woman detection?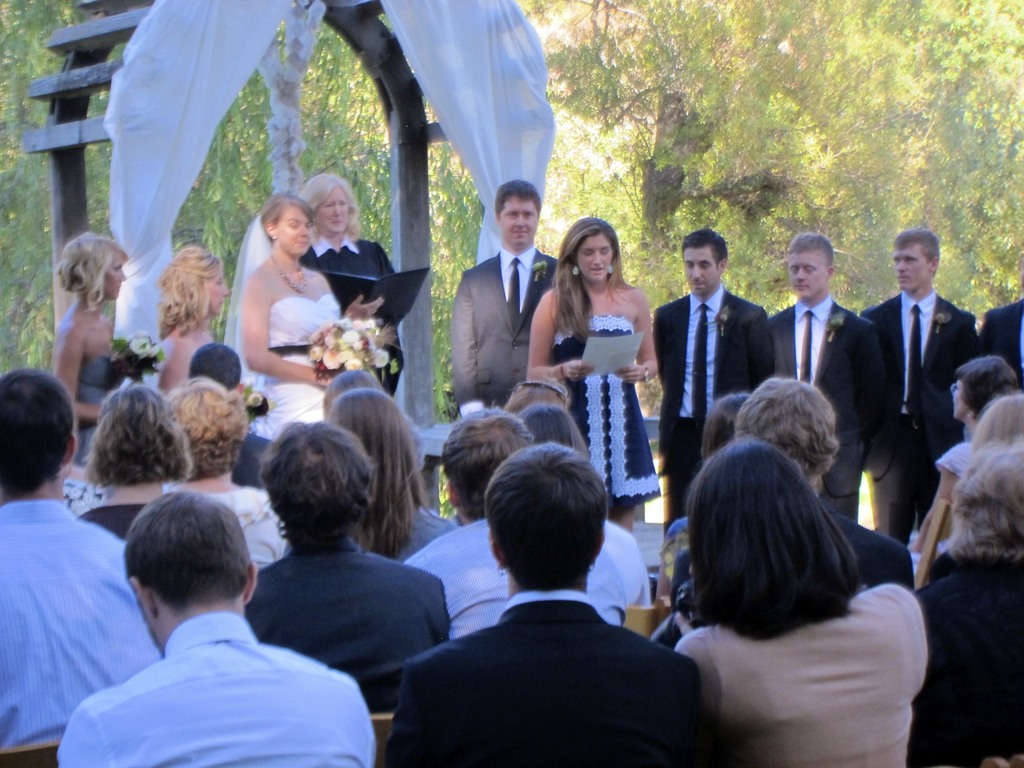
[903, 359, 1020, 570]
